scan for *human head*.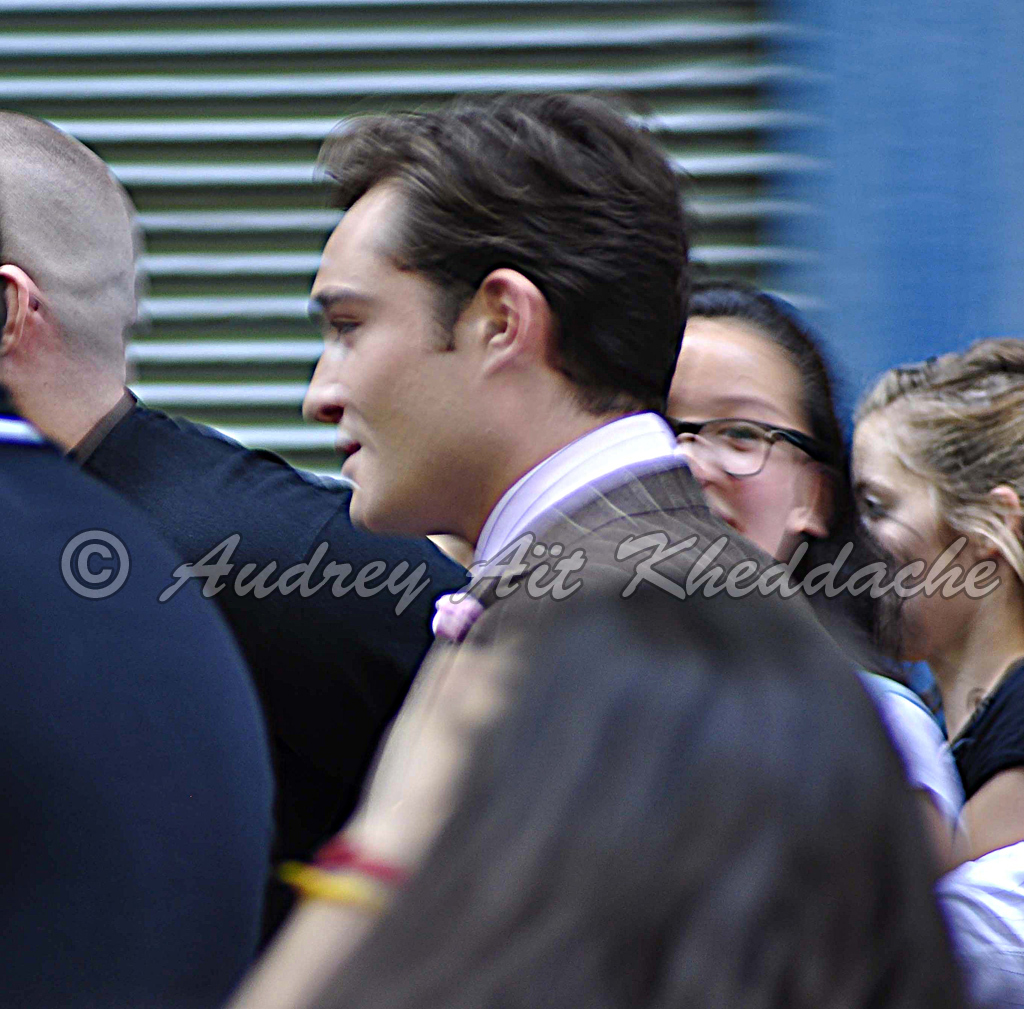
Scan result: box(663, 277, 845, 560).
